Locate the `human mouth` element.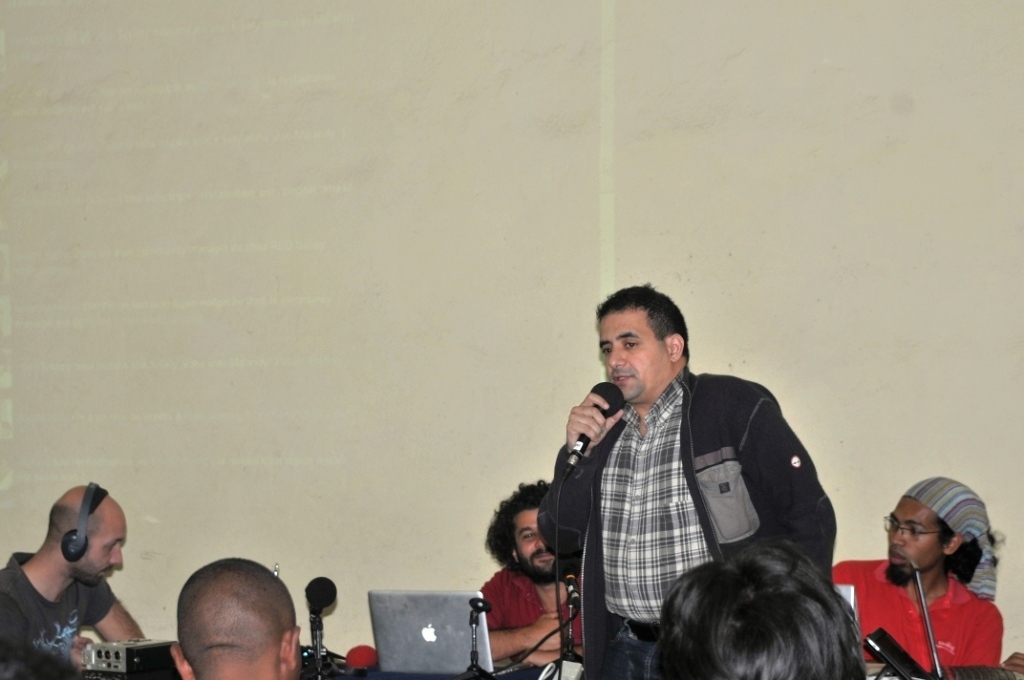
Element bbox: 613,376,630,379.
